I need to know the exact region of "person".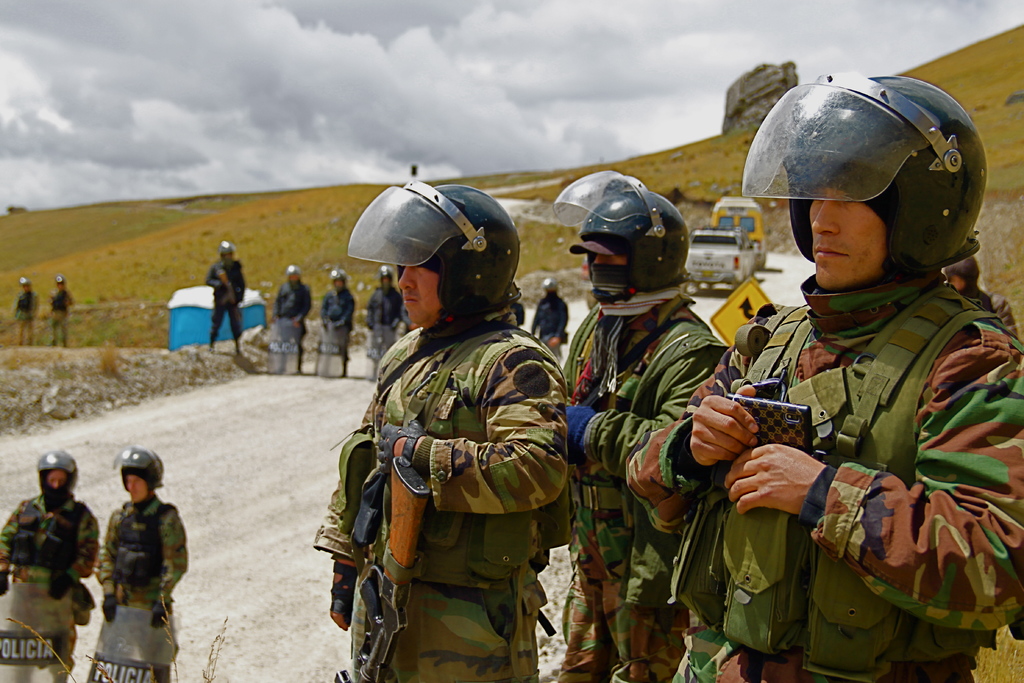
Region: bbox=[204, 238, 251, 353].
